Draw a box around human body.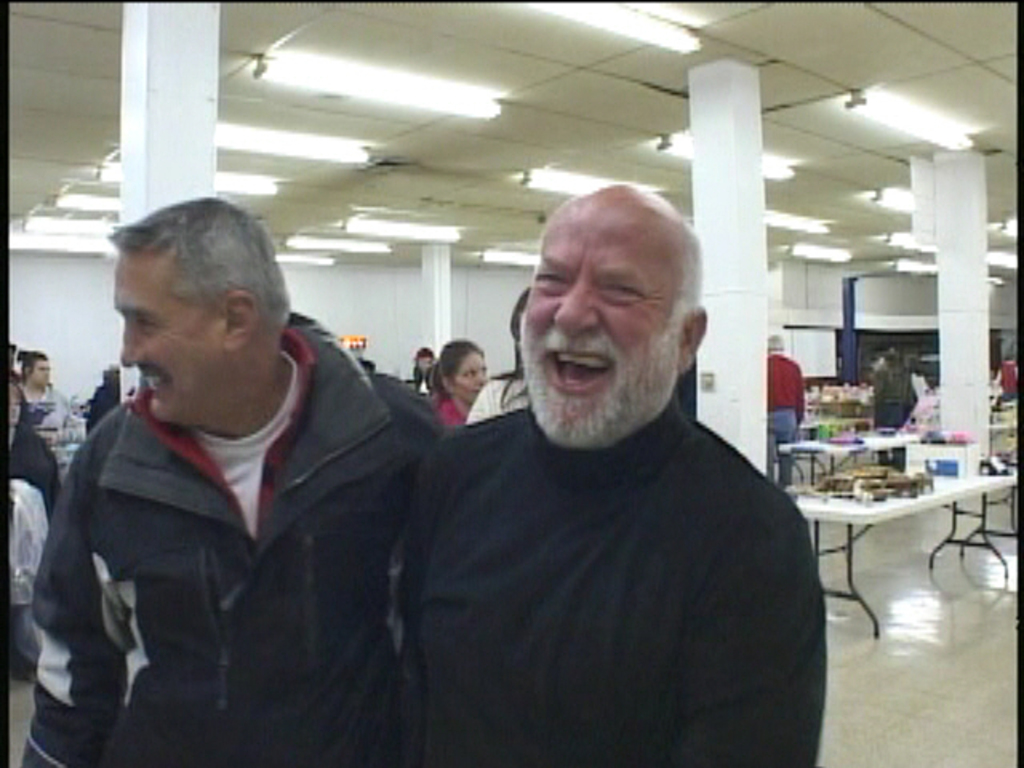
[86,378,120,432].
